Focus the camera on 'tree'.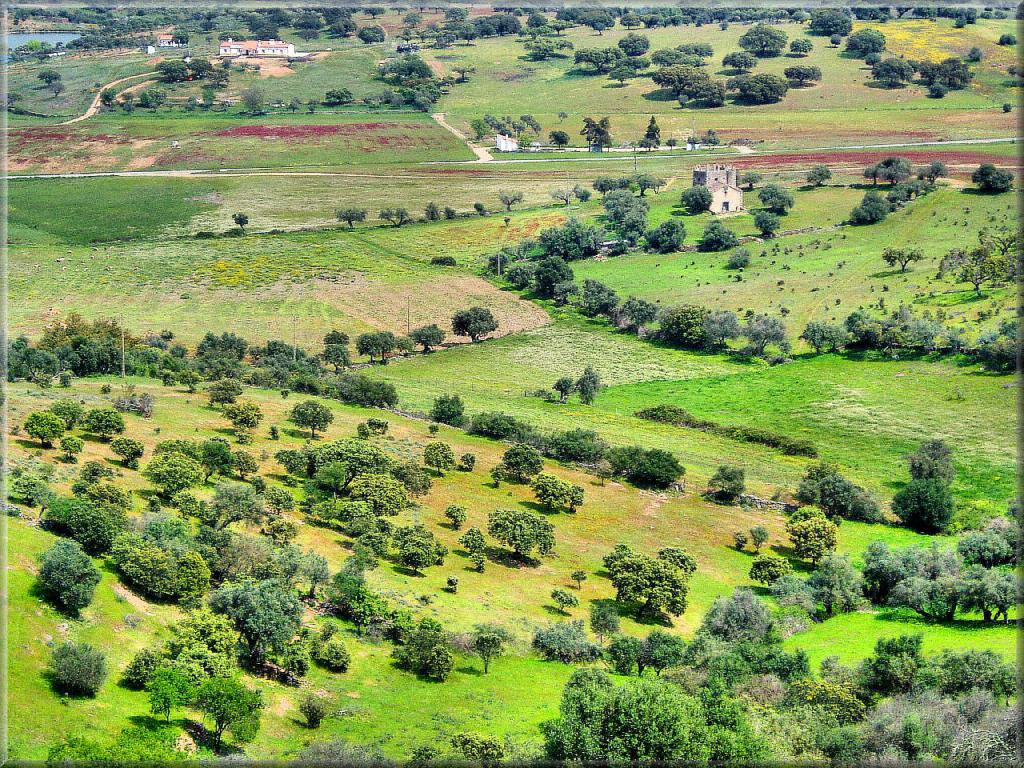
Focus region: 554 111 570 126.
